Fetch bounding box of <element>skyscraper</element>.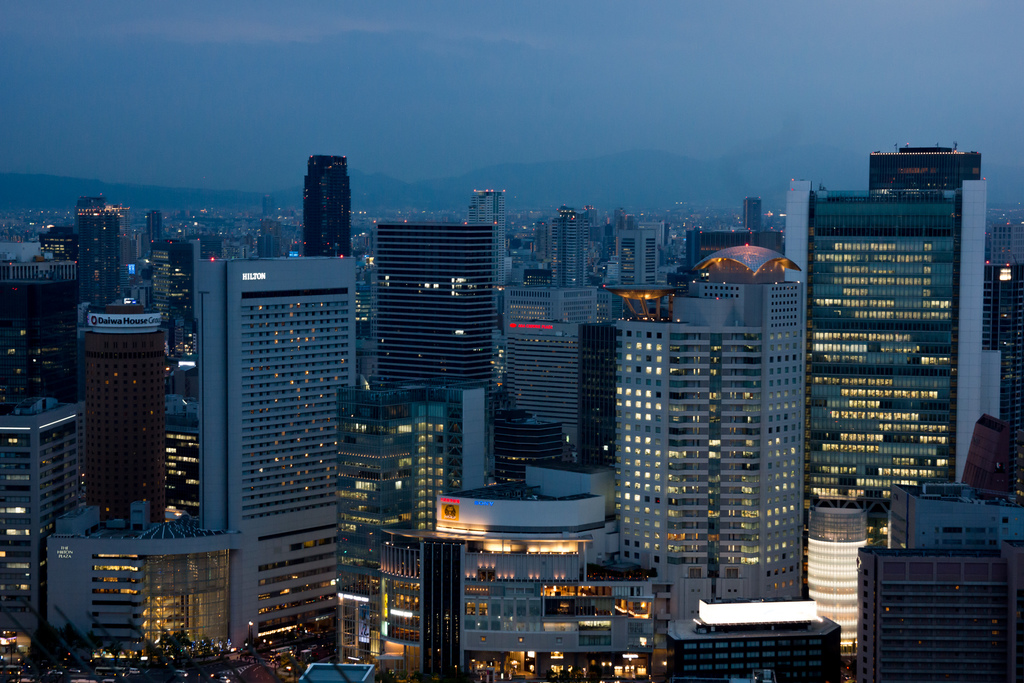
Bbox: {"x1": 328, "y1": 383, "x2": 478, "y2": 650}.
